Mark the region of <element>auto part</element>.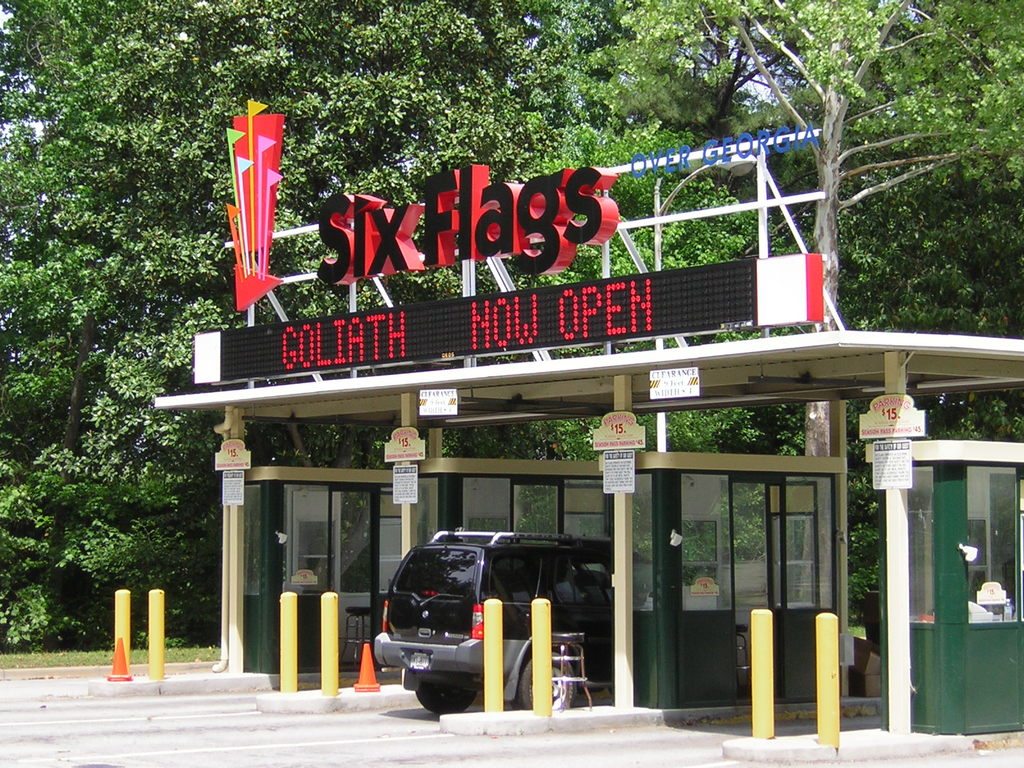
Region: 468:524:585:554.
